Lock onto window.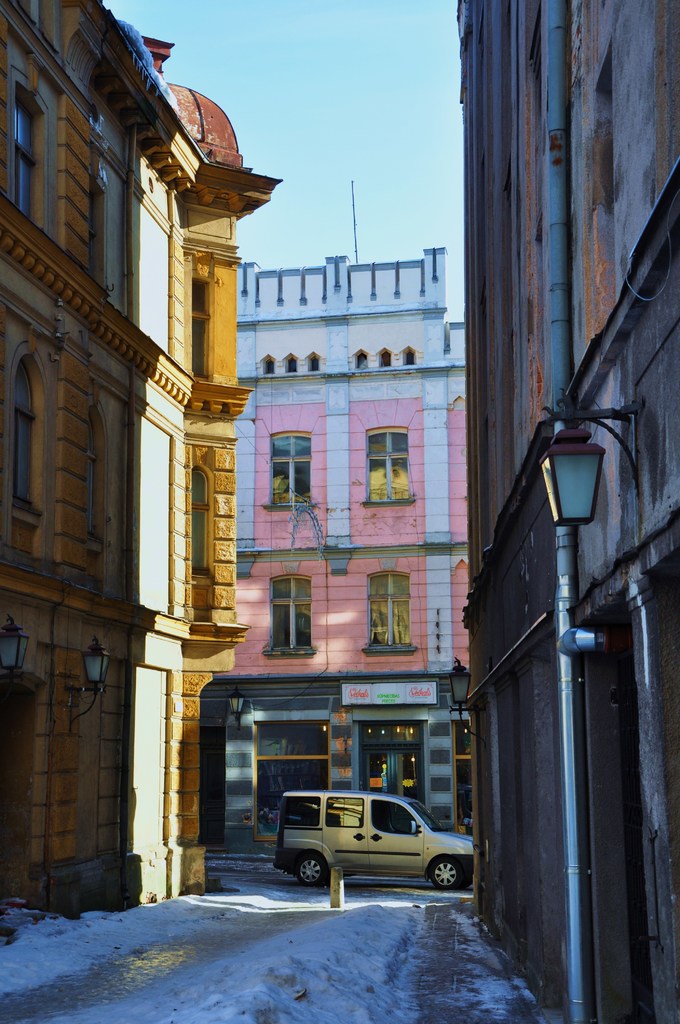
Locked: pyautogui.locateOnScreen(265, 428, 316, 517).
